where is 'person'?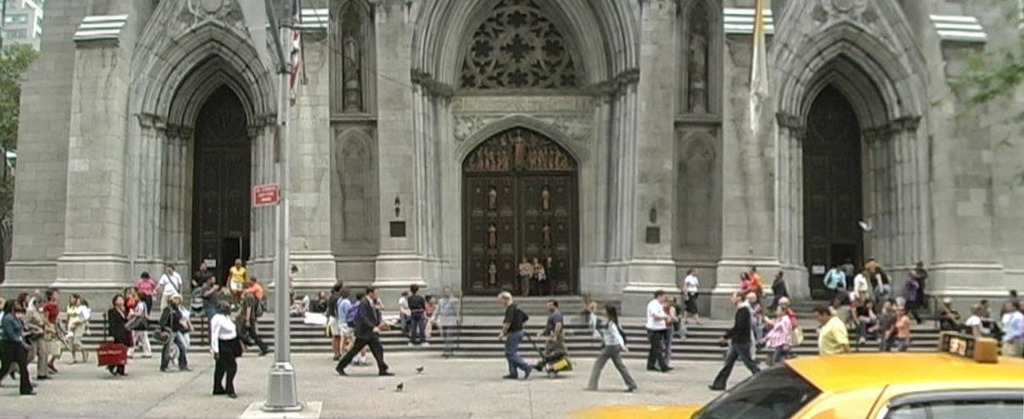
<box>895,262,933,301</box>.
